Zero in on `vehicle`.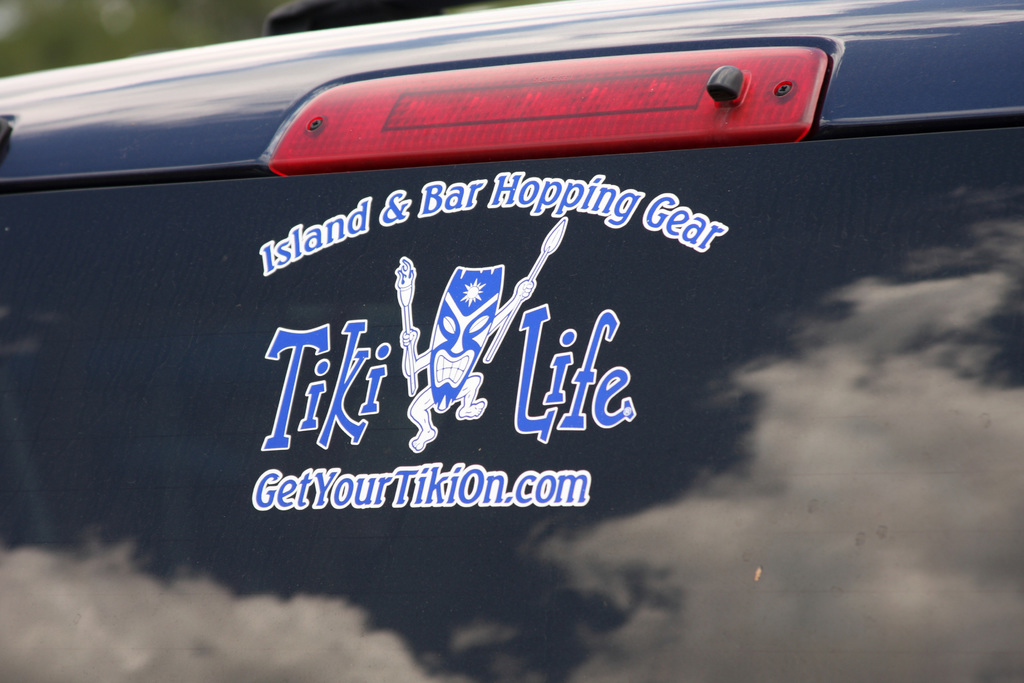
Zeroed in: 0:0:1022:680.
